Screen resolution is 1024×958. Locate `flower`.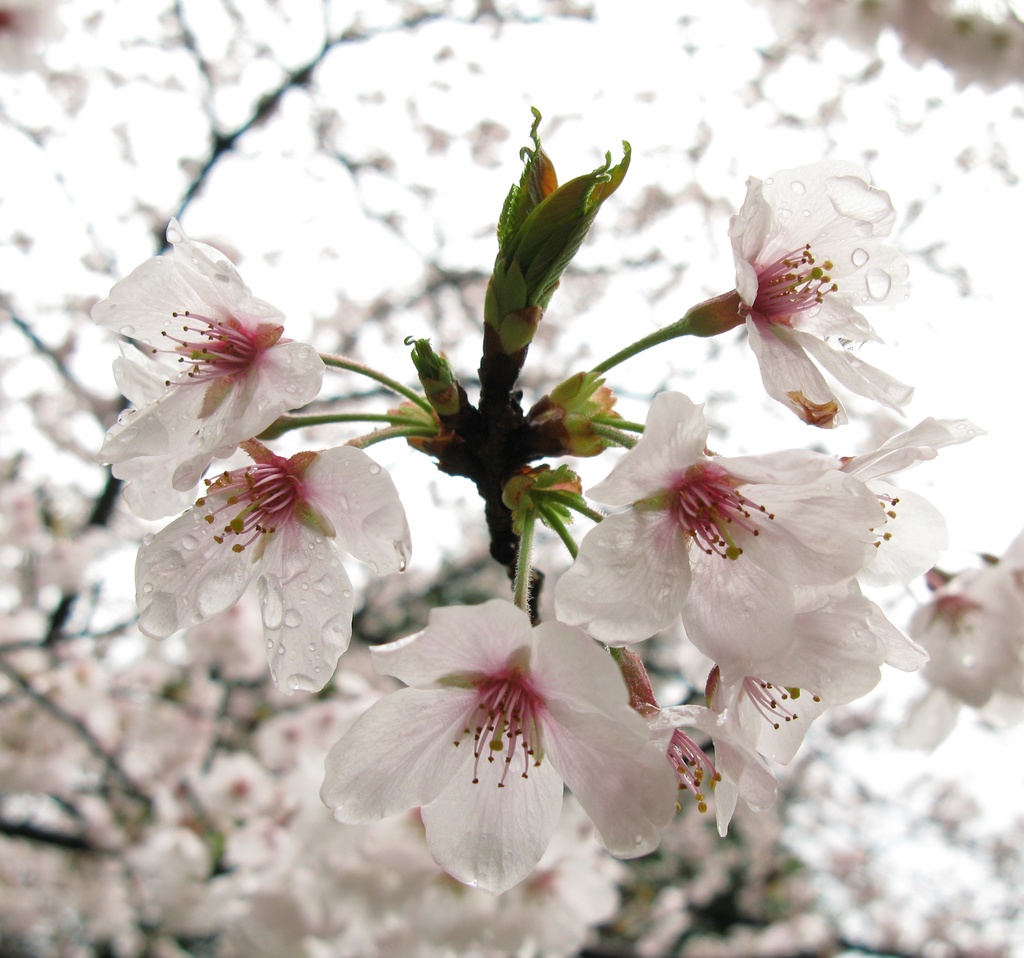
x1=690 y1=170 x2=915 y2=431.
